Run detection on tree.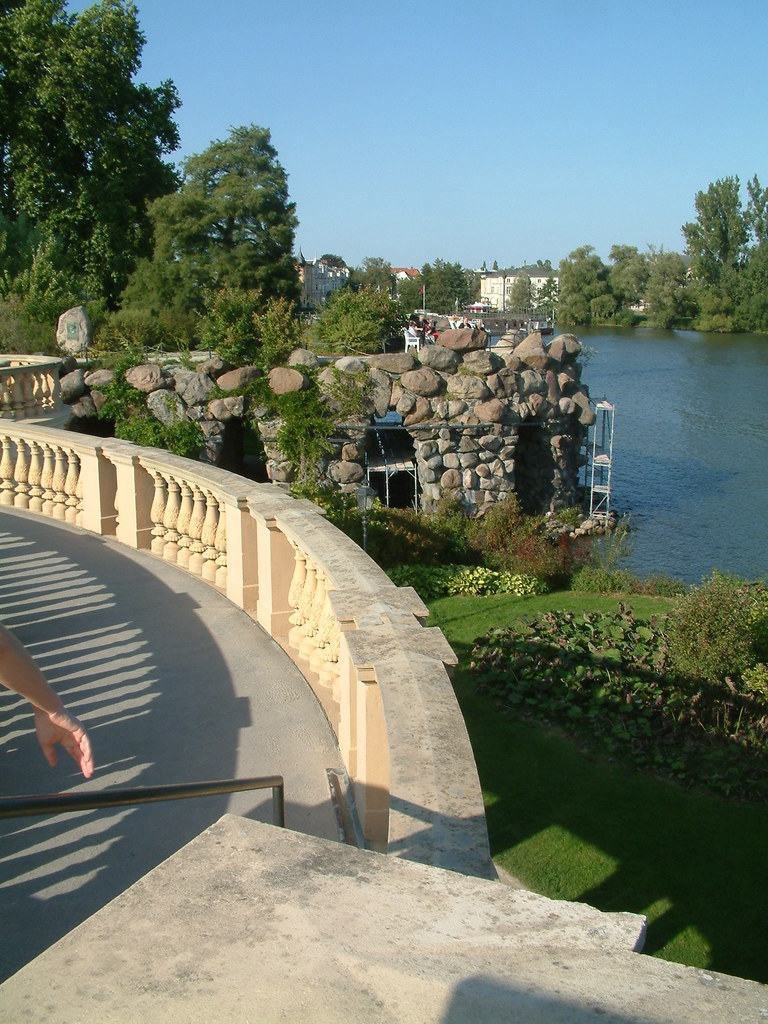
Result: x1=422, y1=255, x2=463, y2=312.
